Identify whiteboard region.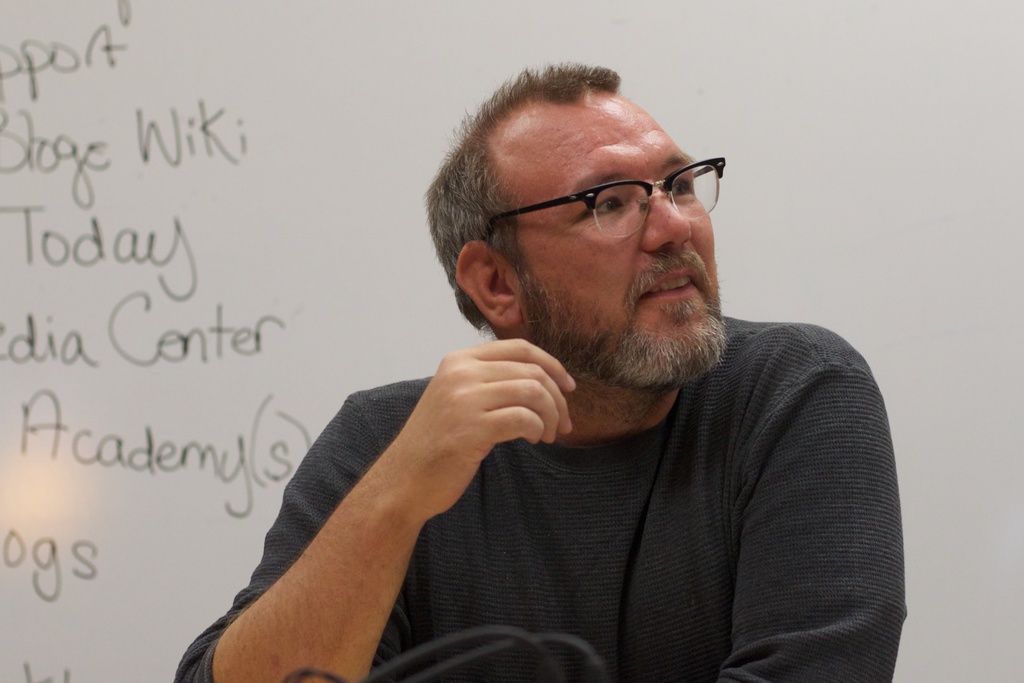
Region: [x1=0, y1=0, x2=1023, y2=682].
